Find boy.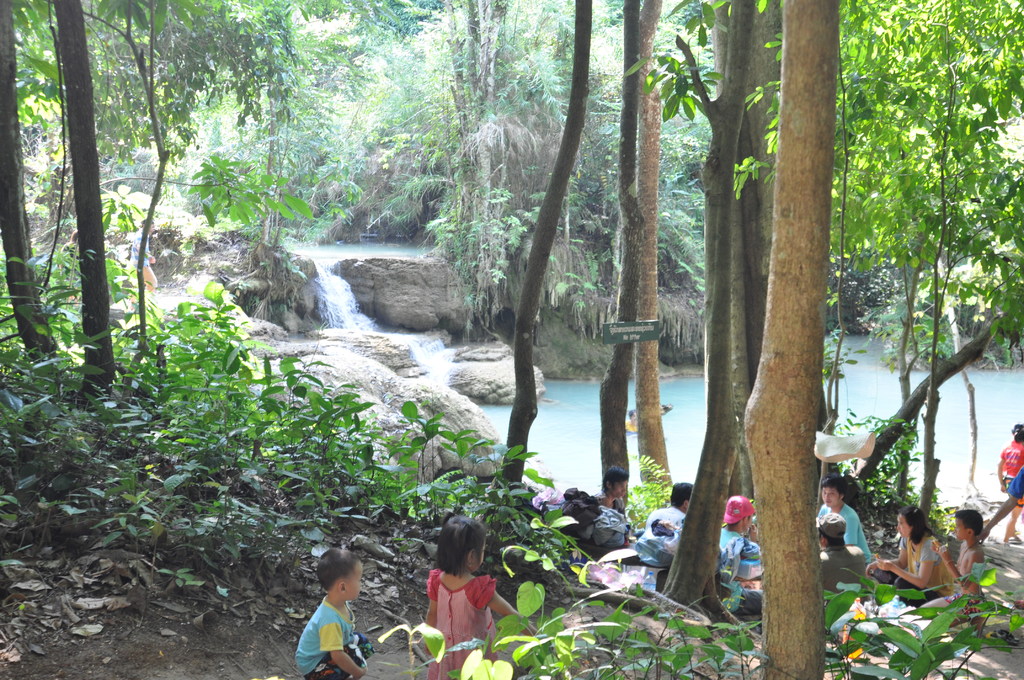
[x1=620, y1=477, x2=696, y2=574].
